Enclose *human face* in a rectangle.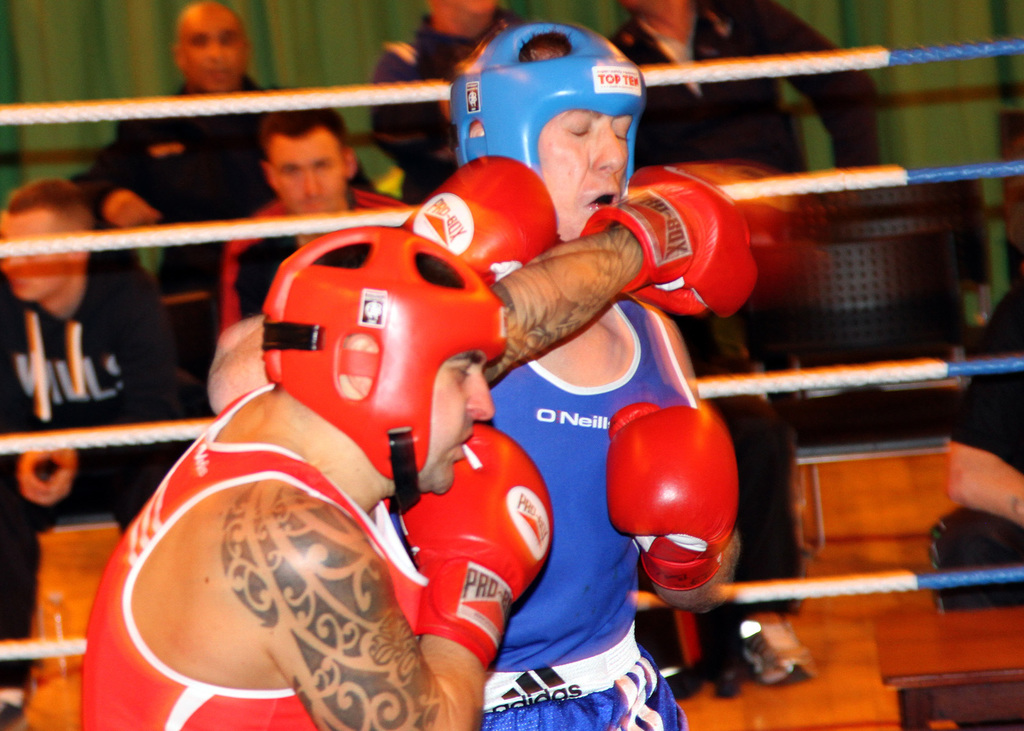
Rect(0, 215, 67, 302).
